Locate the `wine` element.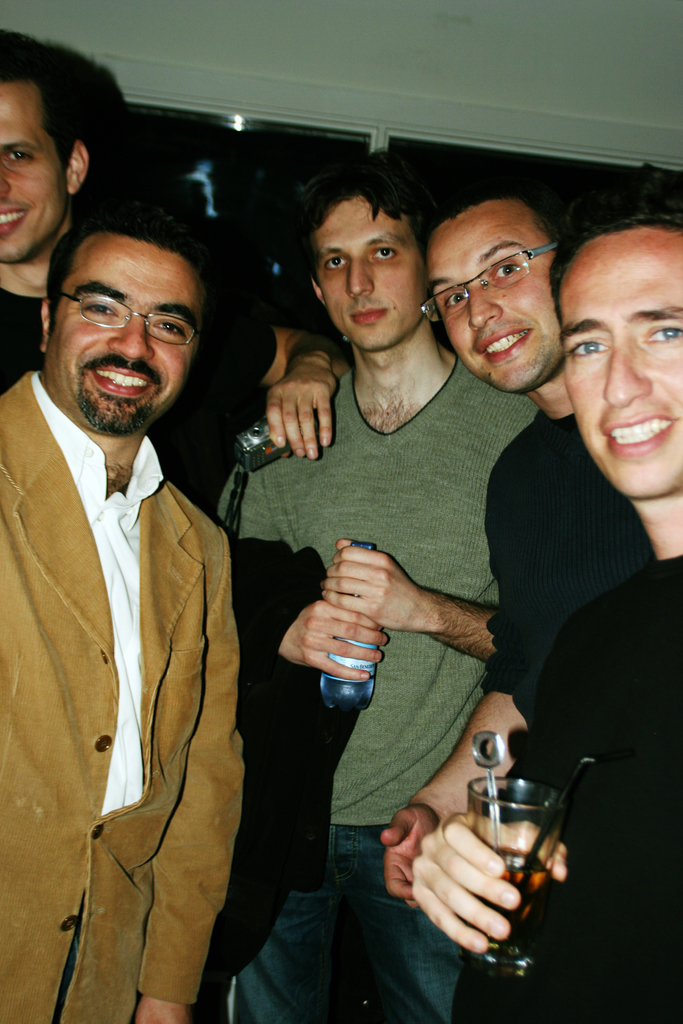
Element bbox: 393, 739, 593, 978.
